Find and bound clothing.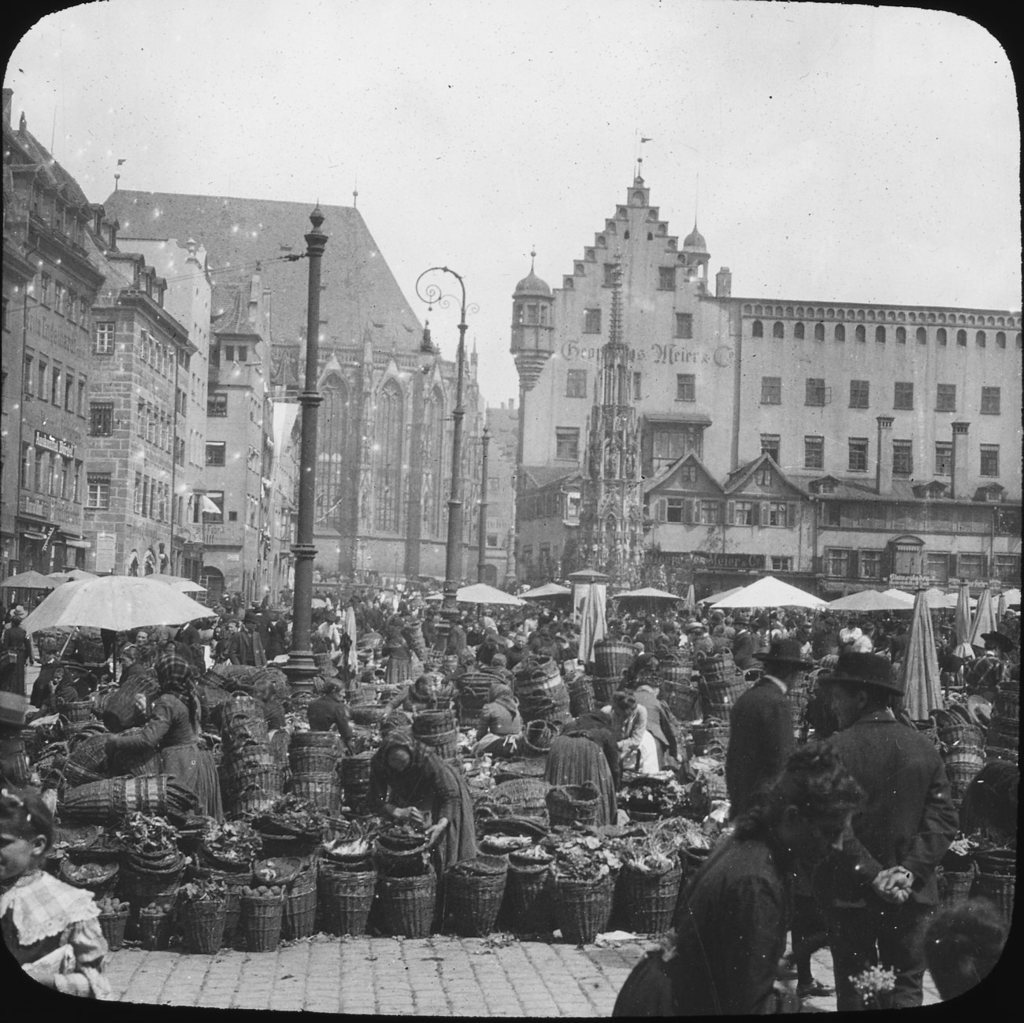
Bound: (722, 665, 796, 820).
